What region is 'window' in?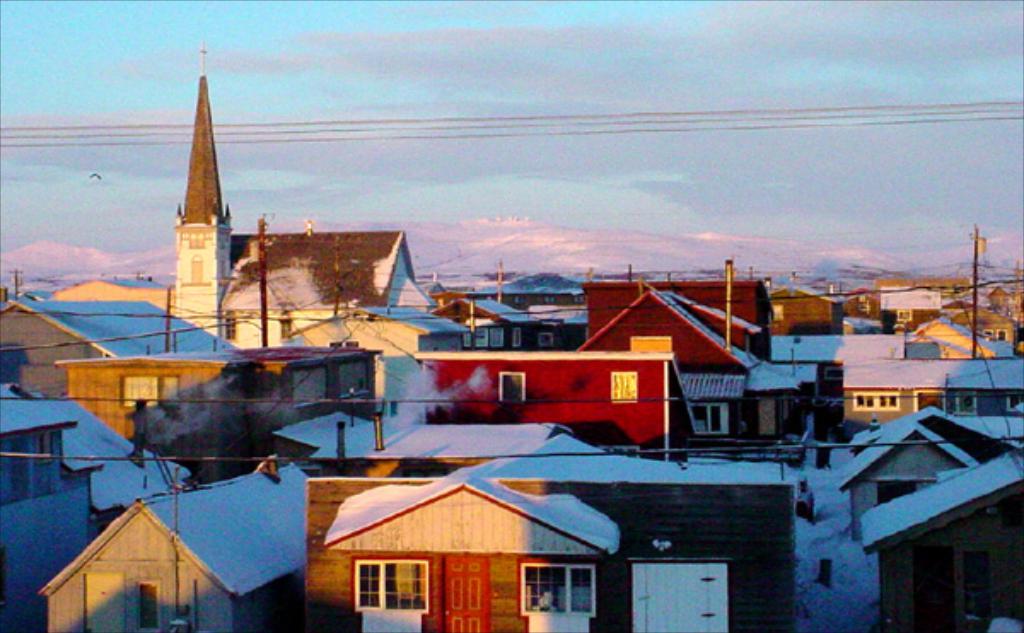
left=118, top=377, right=181, bottom=411.
